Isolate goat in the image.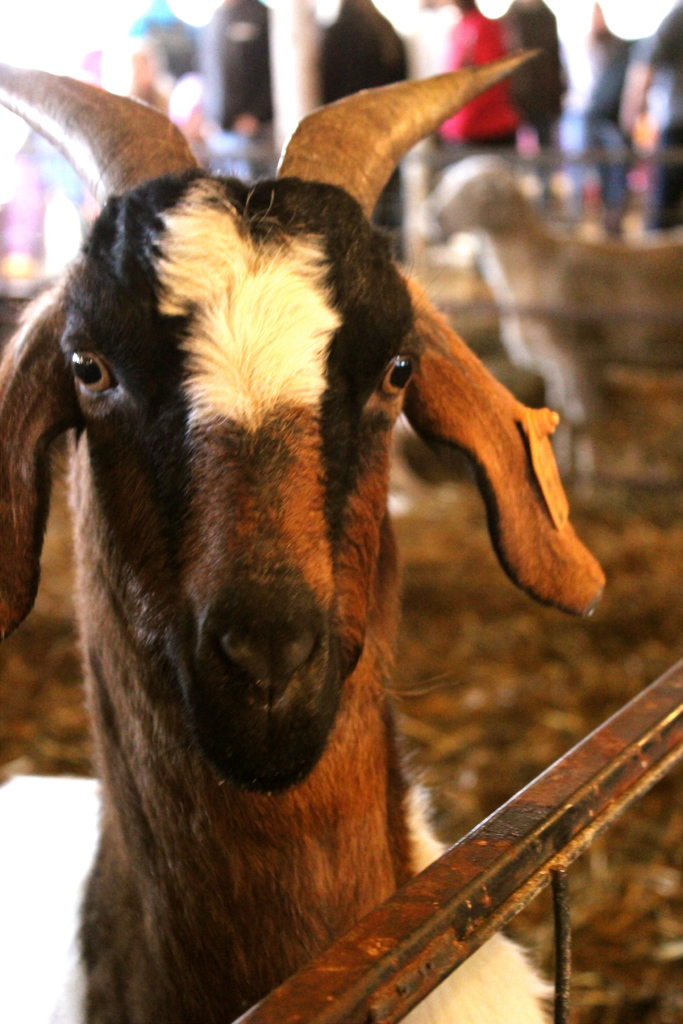
Isolated region: l=1, t=43, r=611, b=1020.
